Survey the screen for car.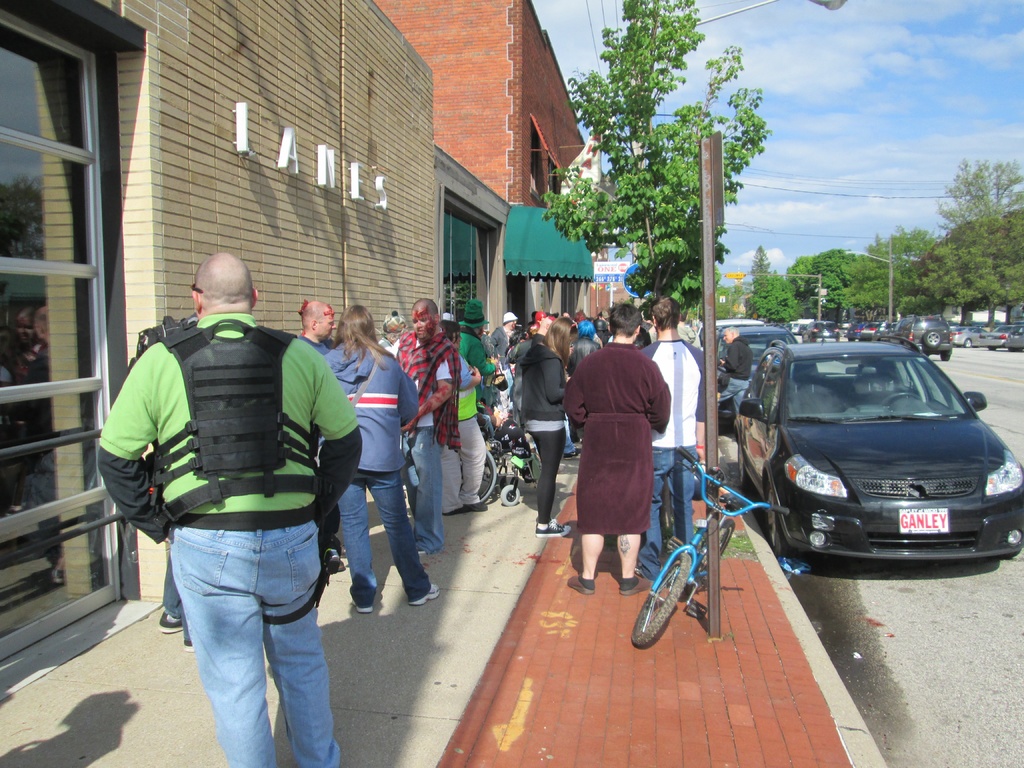
Survey found: 948/328/975/346.
